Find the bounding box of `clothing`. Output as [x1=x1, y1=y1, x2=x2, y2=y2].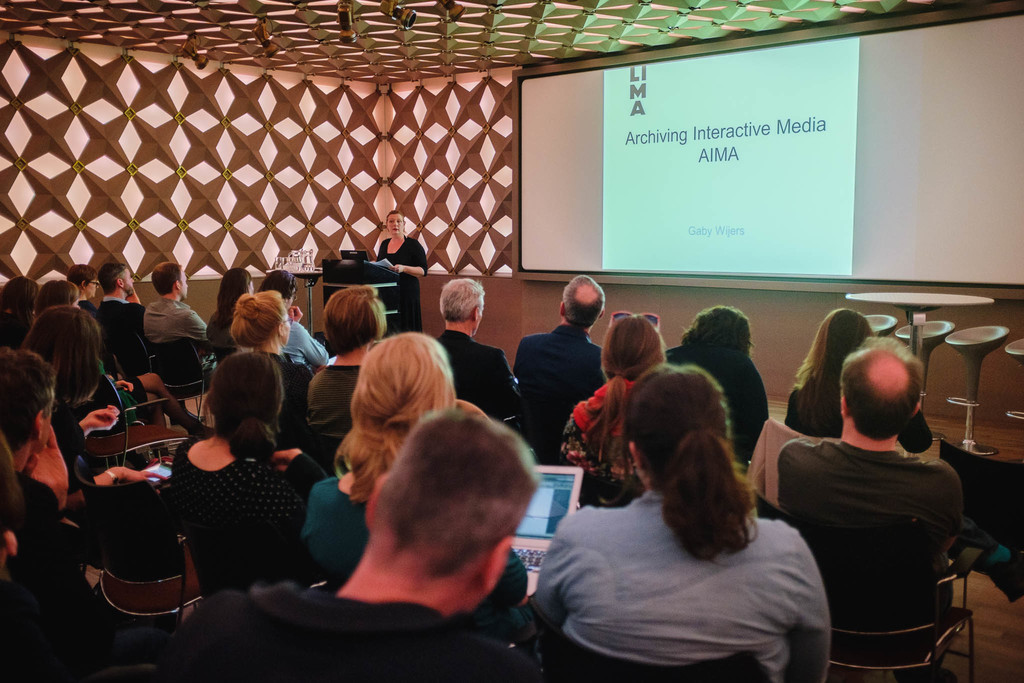
[x1=778, y1=355, x2=984, y2=668].
